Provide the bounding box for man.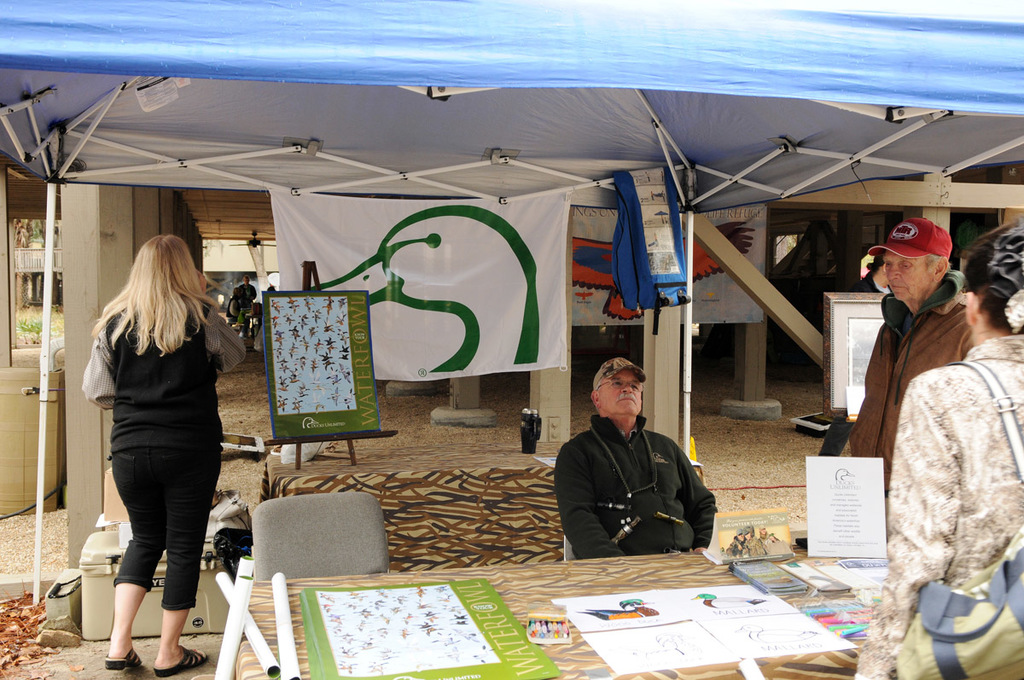
554:358:719:562.
